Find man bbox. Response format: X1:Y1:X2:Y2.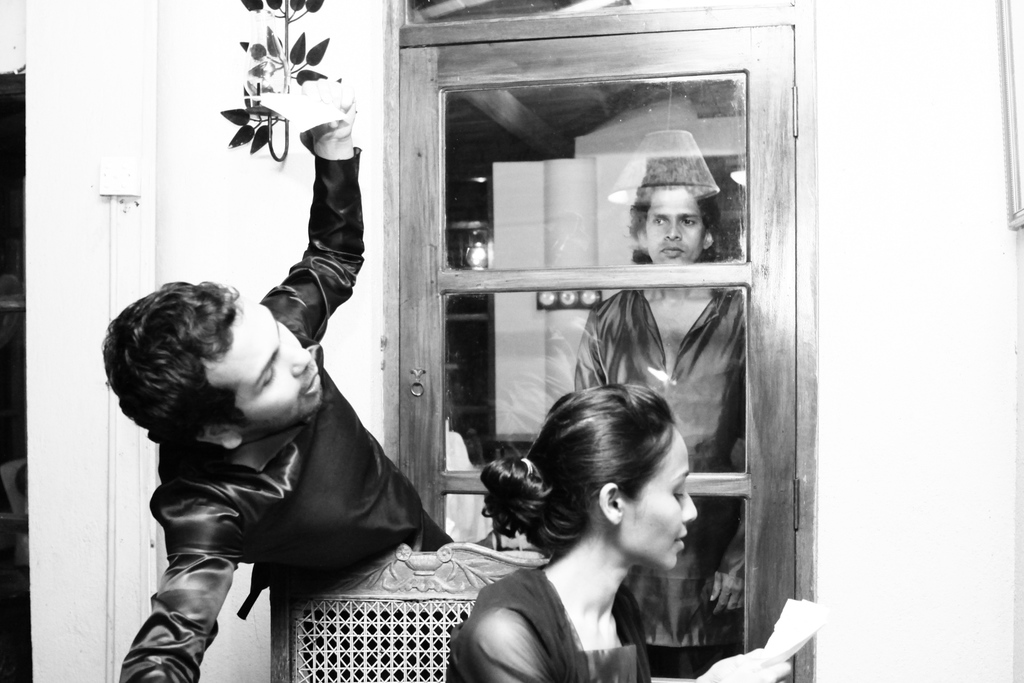
570:181:745:677.
